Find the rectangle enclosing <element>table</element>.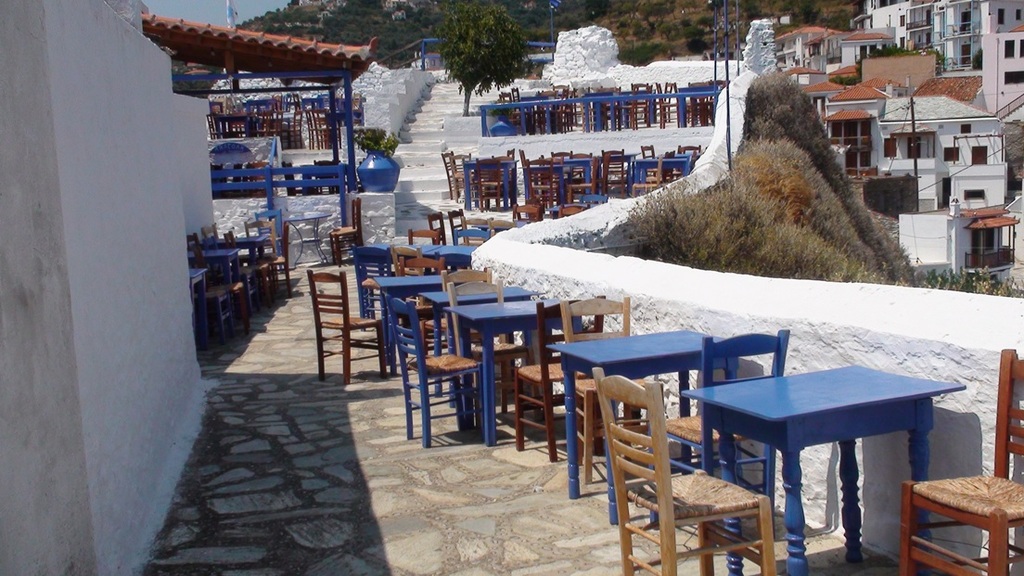
(284, 212, 330, 263).
